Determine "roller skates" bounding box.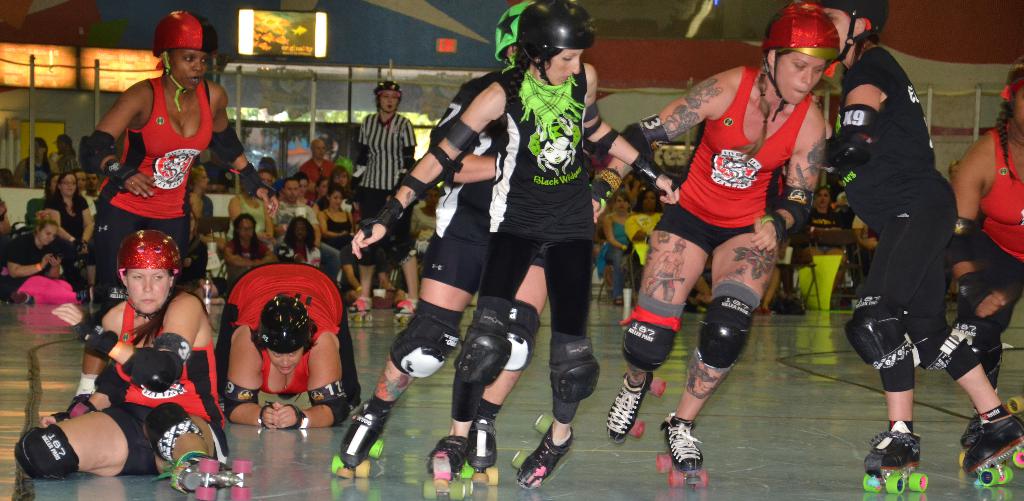
Determined: <region>330, 397, 387, 481</region>.
